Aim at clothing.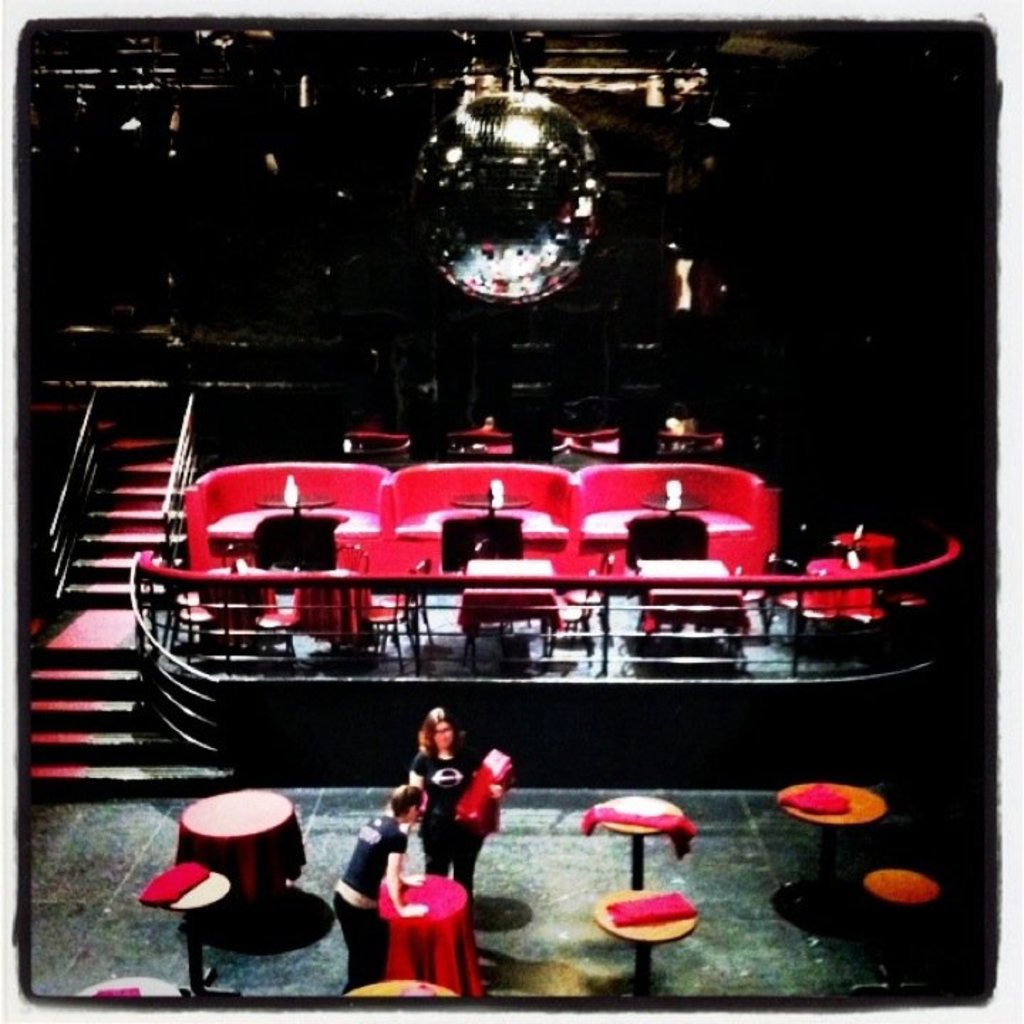
Aimed at {"x1": 336, "y1": 892, "x2": 395, "y2": 998}.
